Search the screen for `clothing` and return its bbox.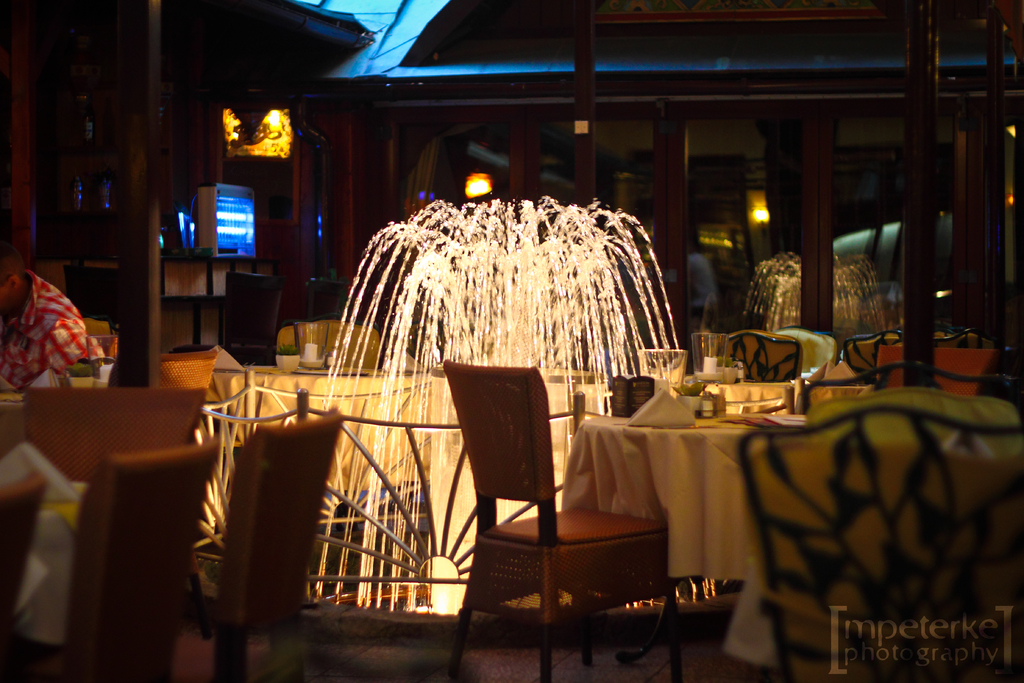
Found: Rect(6, 268, 104, 388).
